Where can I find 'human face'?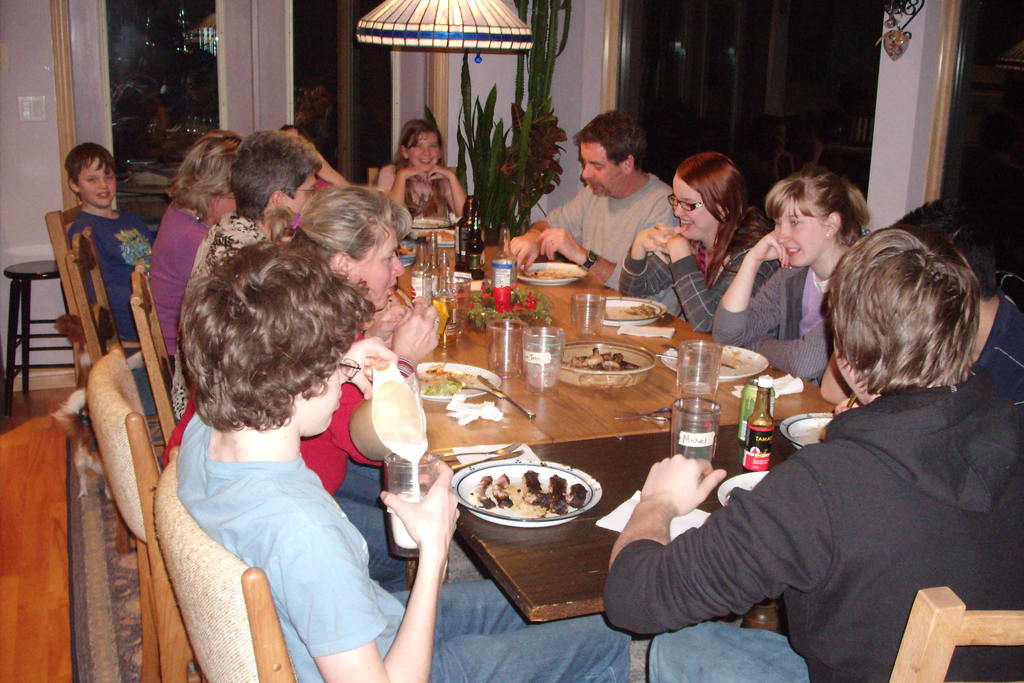
You can find it at {"left": 669, "top": 175, "right": 723, "bottom": 238}.
